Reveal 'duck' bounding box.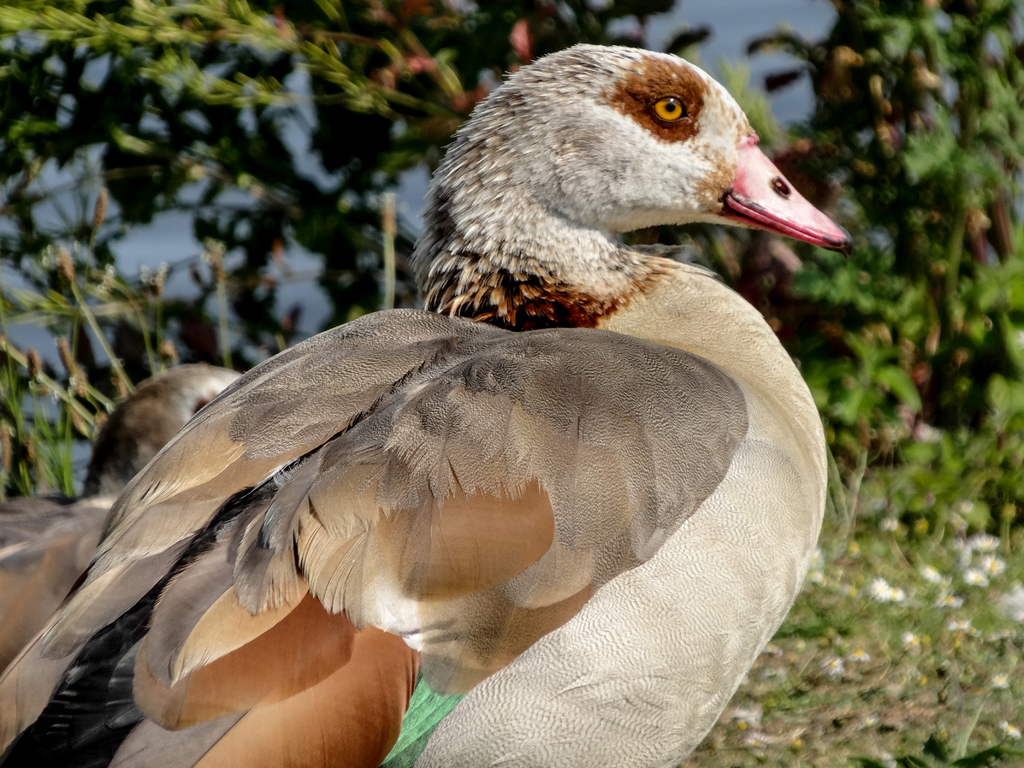
Revealed: 2/35/858/764.
